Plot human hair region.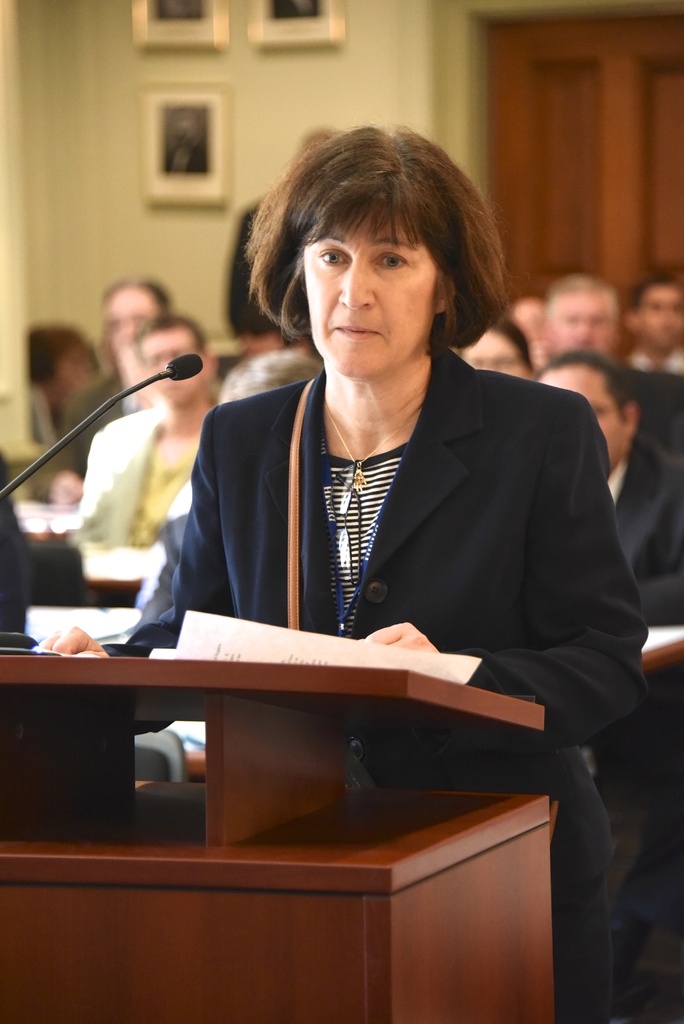
Plotted at select_region(103, 275, 174, 321).
